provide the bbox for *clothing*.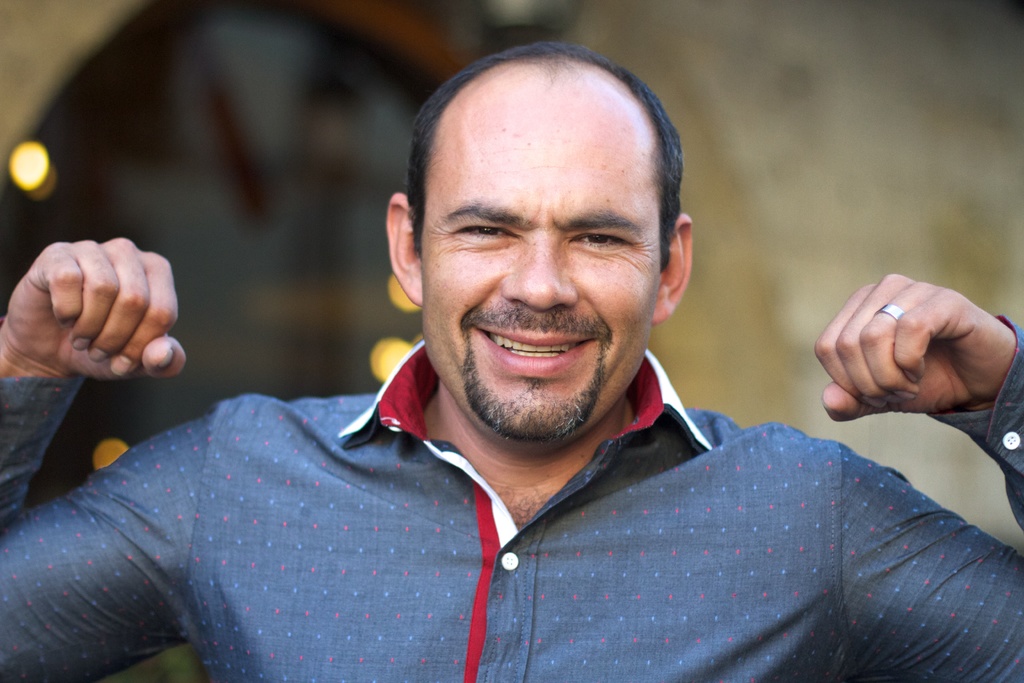
(left=60, top=245, right=979, bottom=679).
